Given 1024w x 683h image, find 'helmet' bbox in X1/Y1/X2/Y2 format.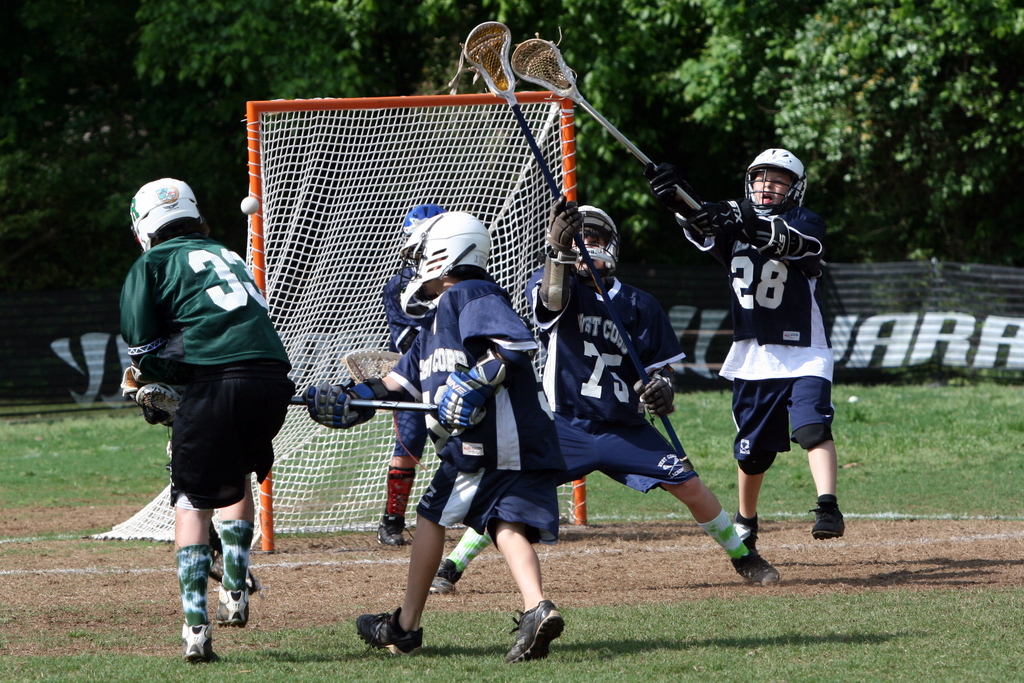
575/201/622/269.
